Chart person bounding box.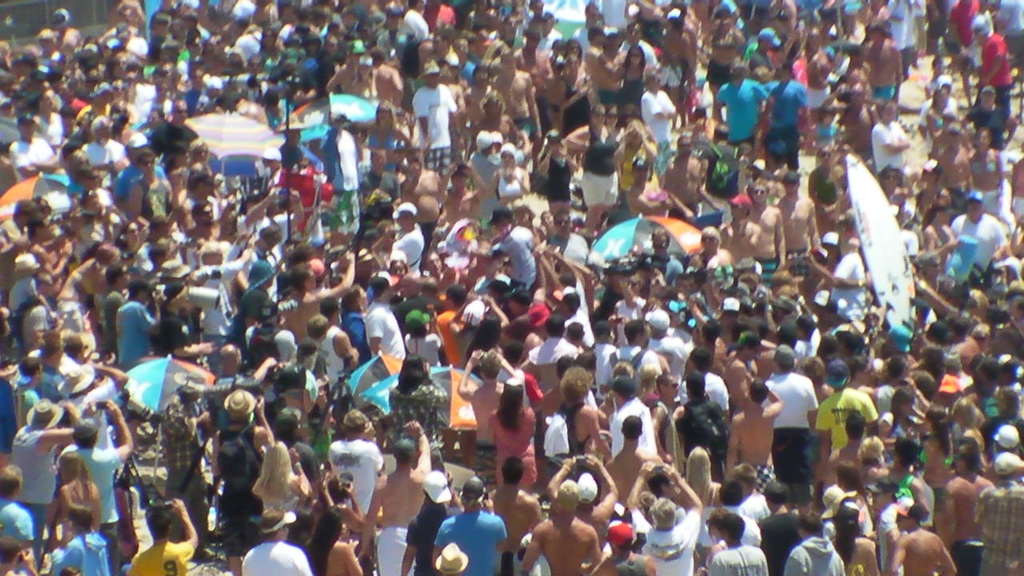
Charted: left=60, top=333, right=114, bottom=383.
